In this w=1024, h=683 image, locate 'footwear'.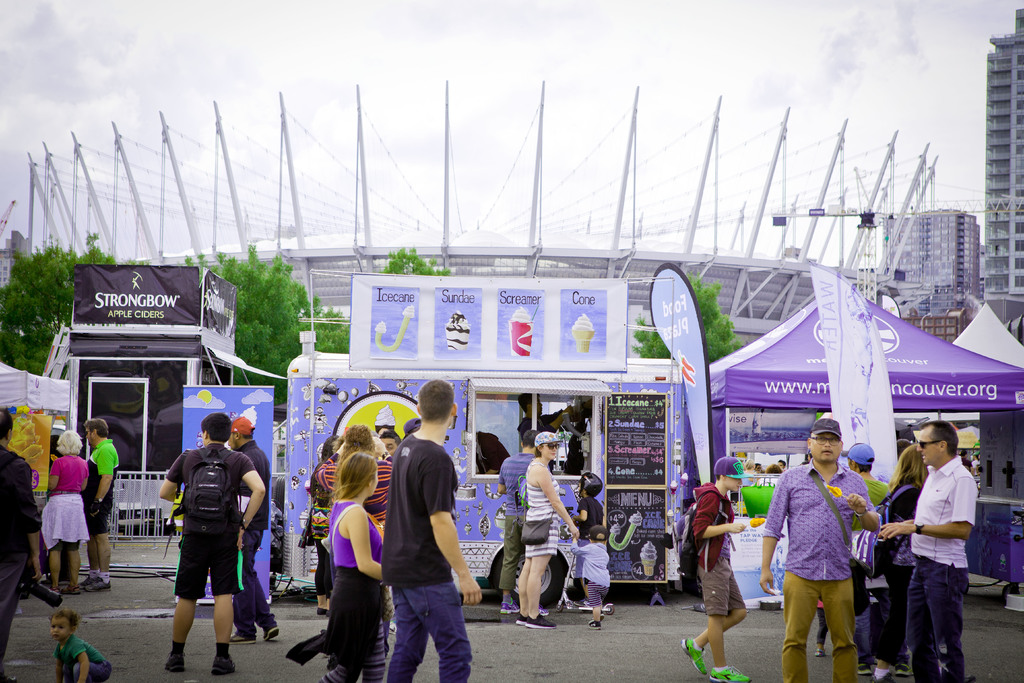
Bounding box: 500 598 517 612.
